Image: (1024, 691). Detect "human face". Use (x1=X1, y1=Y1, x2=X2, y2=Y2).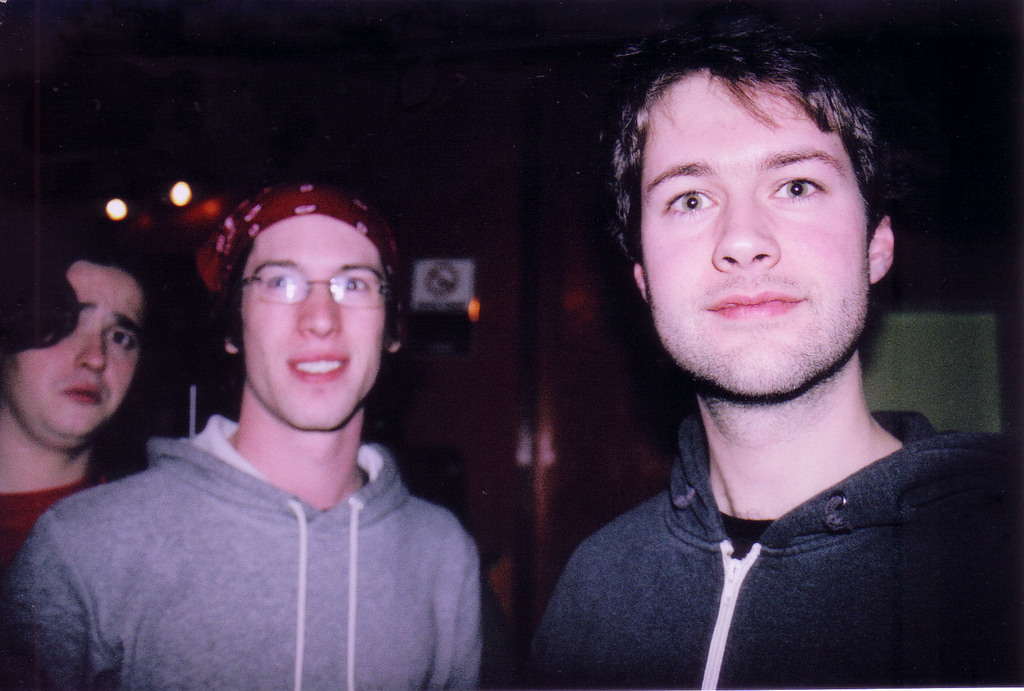
(x1=641, y1=79, x2=872, y2=395).
